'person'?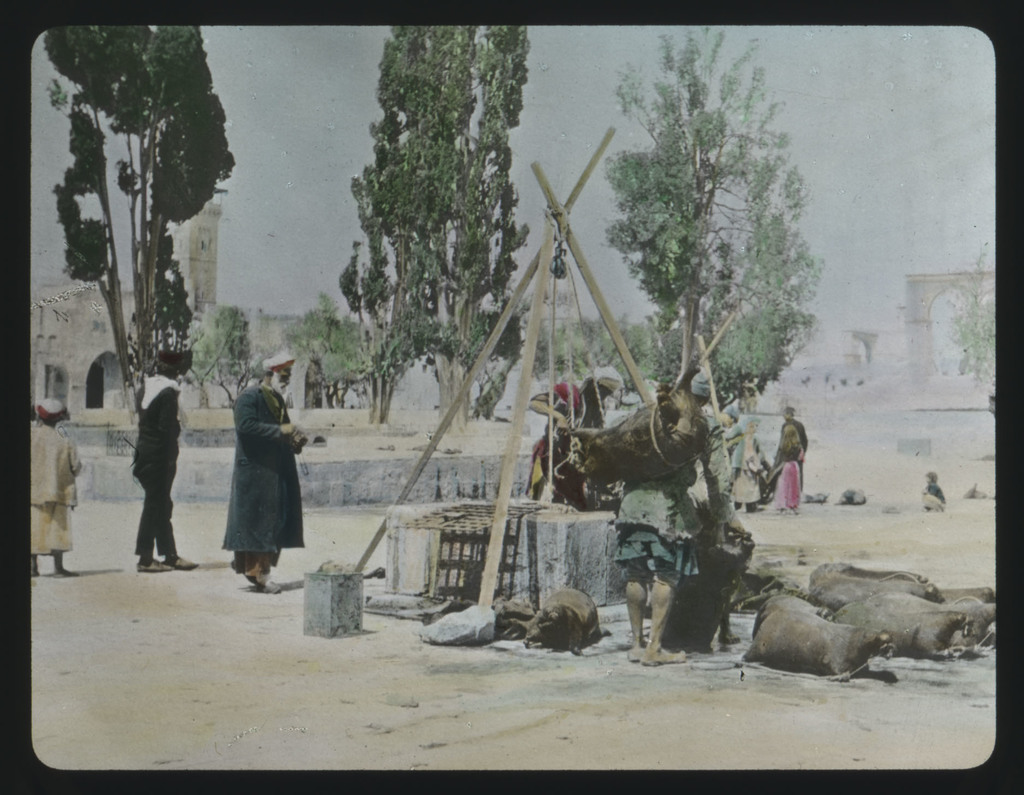
(left=217, top=363, right=306, bottom=598)
